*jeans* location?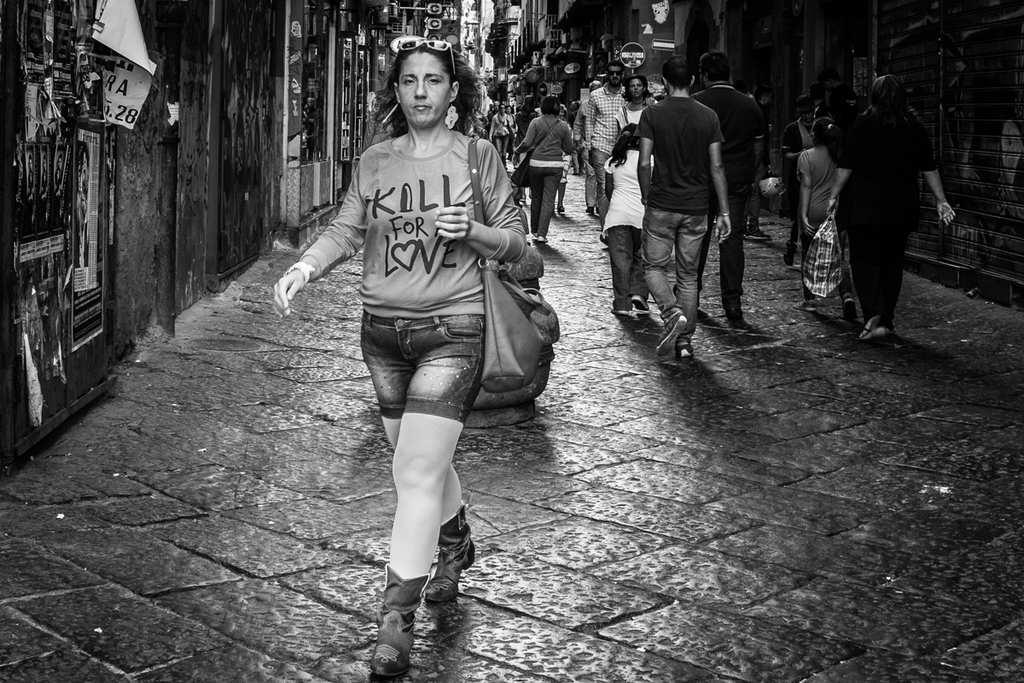
[x1=529, y1=166, x2=563, y2=236]
